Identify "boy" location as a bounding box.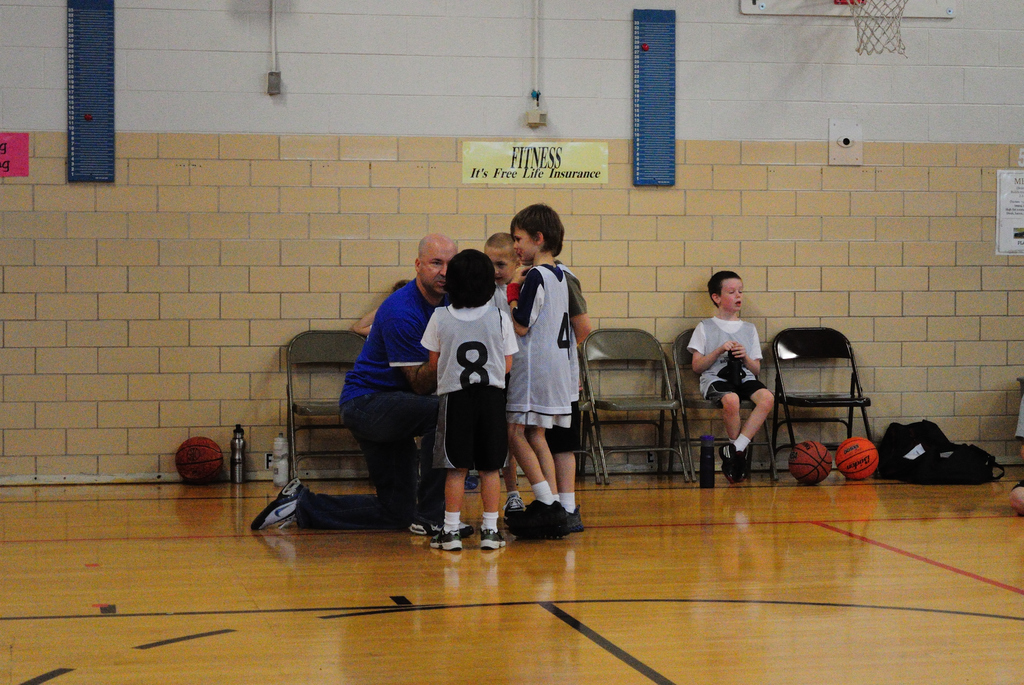
pyautogui.locateOnScreen(685, 272, 773, 480).
